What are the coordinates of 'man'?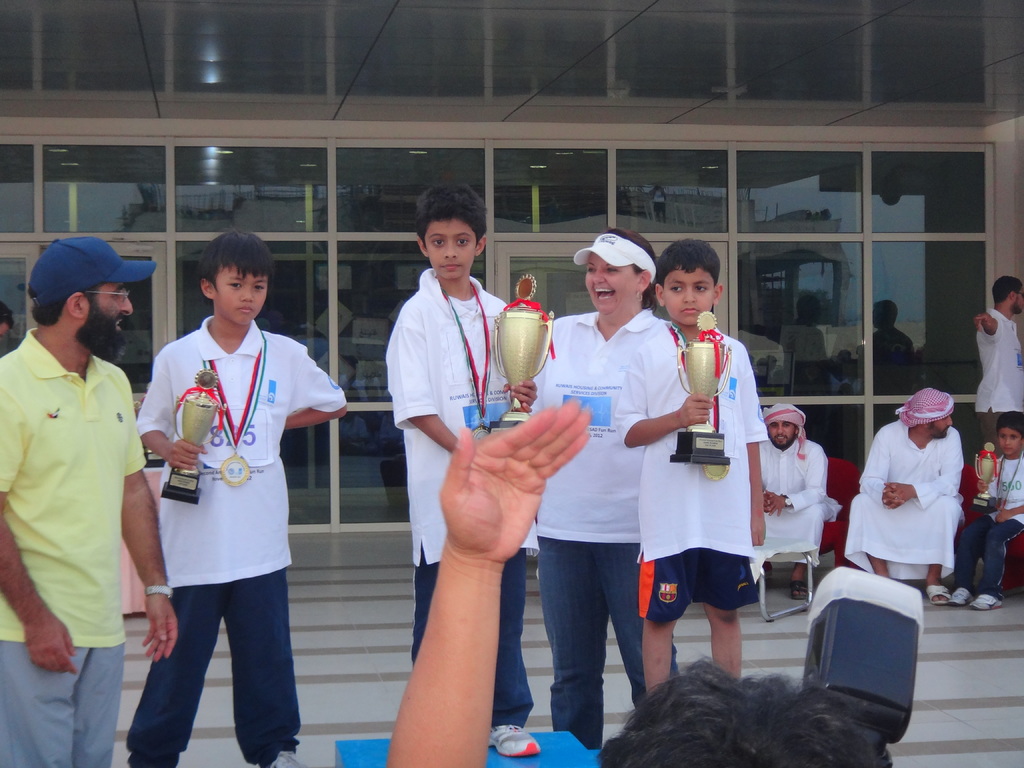
<box>0,236,181,767</box>.
